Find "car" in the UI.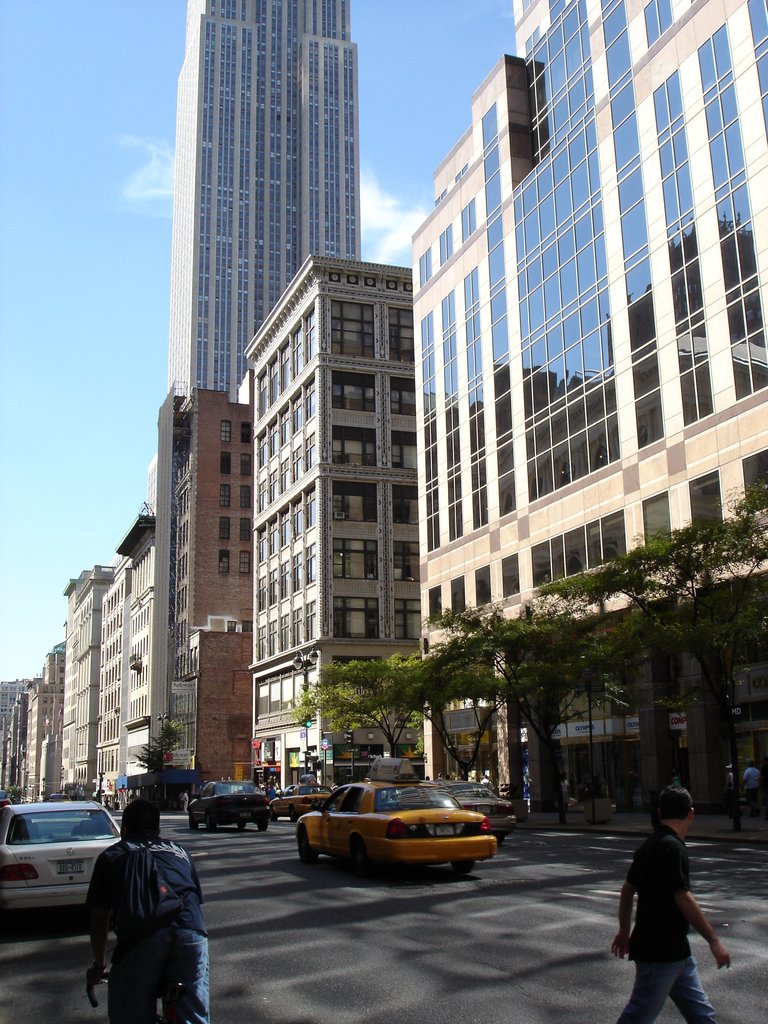
UI element at <region>268, 788, 340, 819</region>.
